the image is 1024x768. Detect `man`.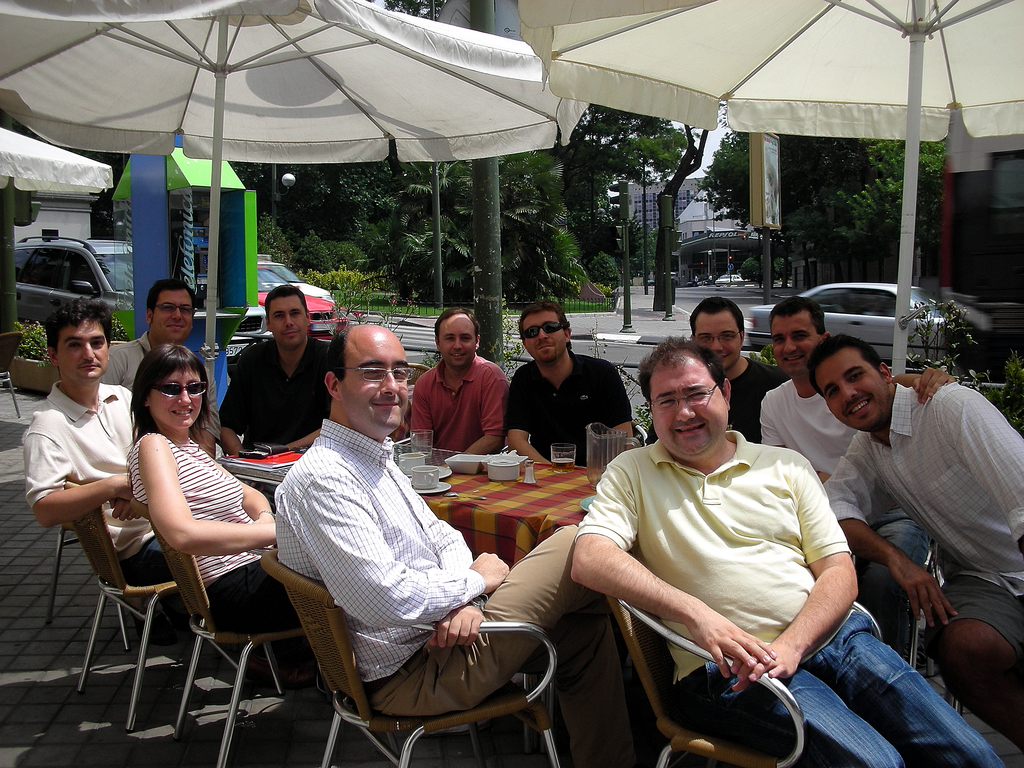
Detection: <bbox>691, 296, 785, 444</bbox>.
